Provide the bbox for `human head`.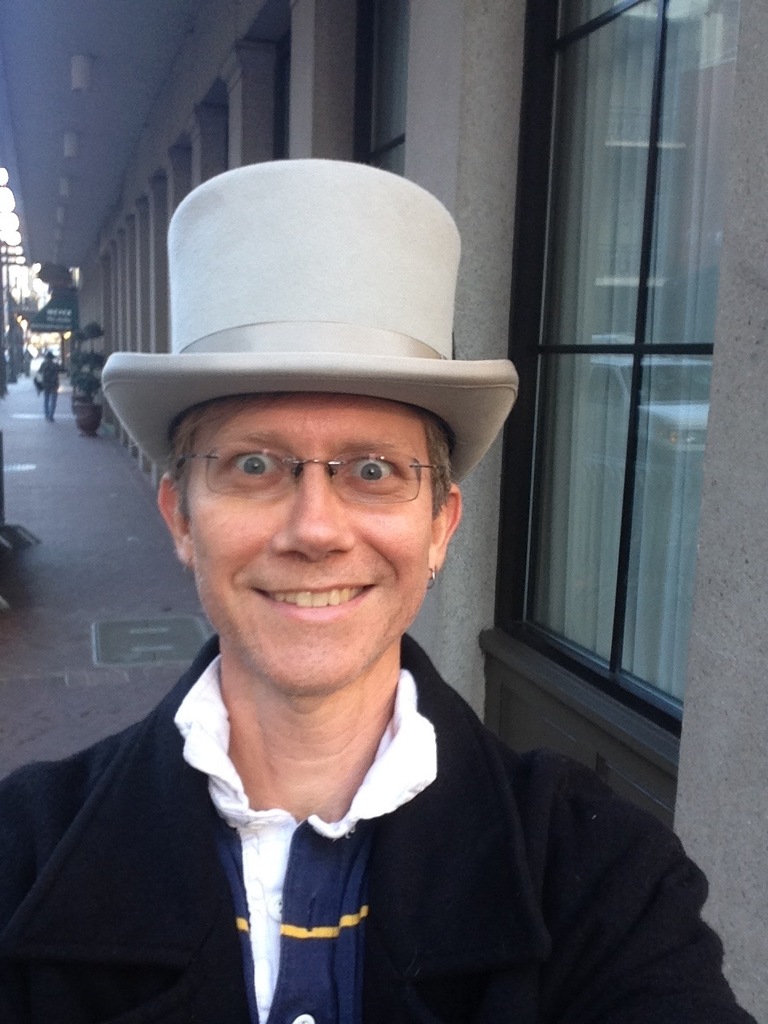
crop(154, 393, 460, 693).
